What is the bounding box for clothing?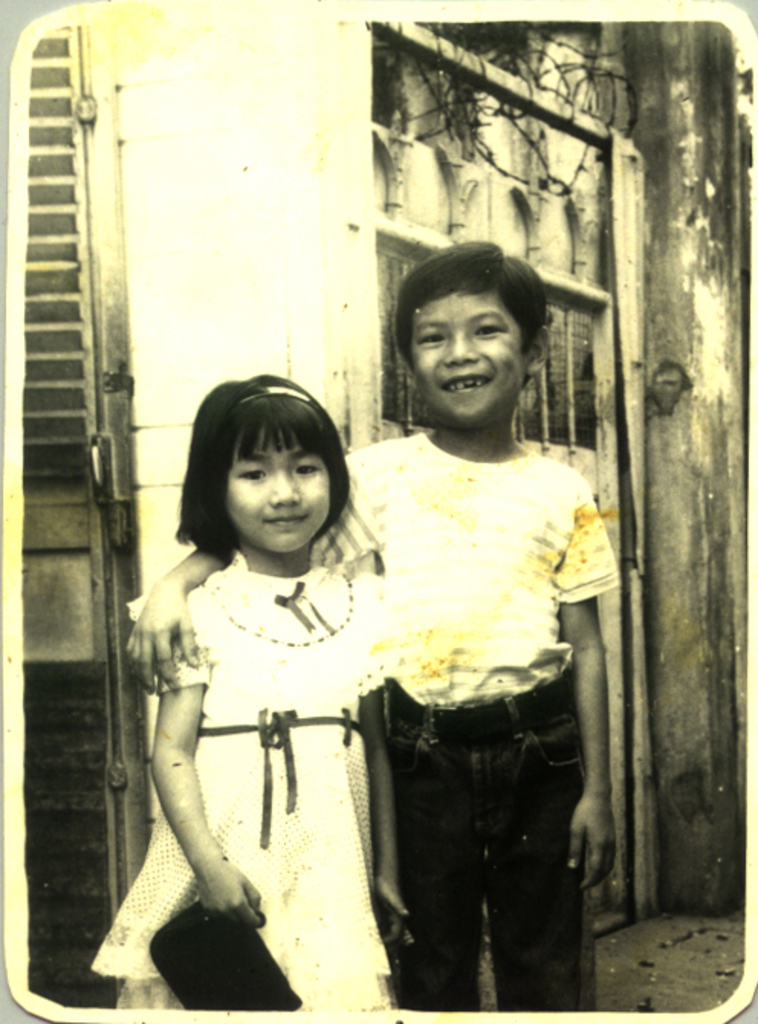
l=342, t=341, r=617, b=978.
